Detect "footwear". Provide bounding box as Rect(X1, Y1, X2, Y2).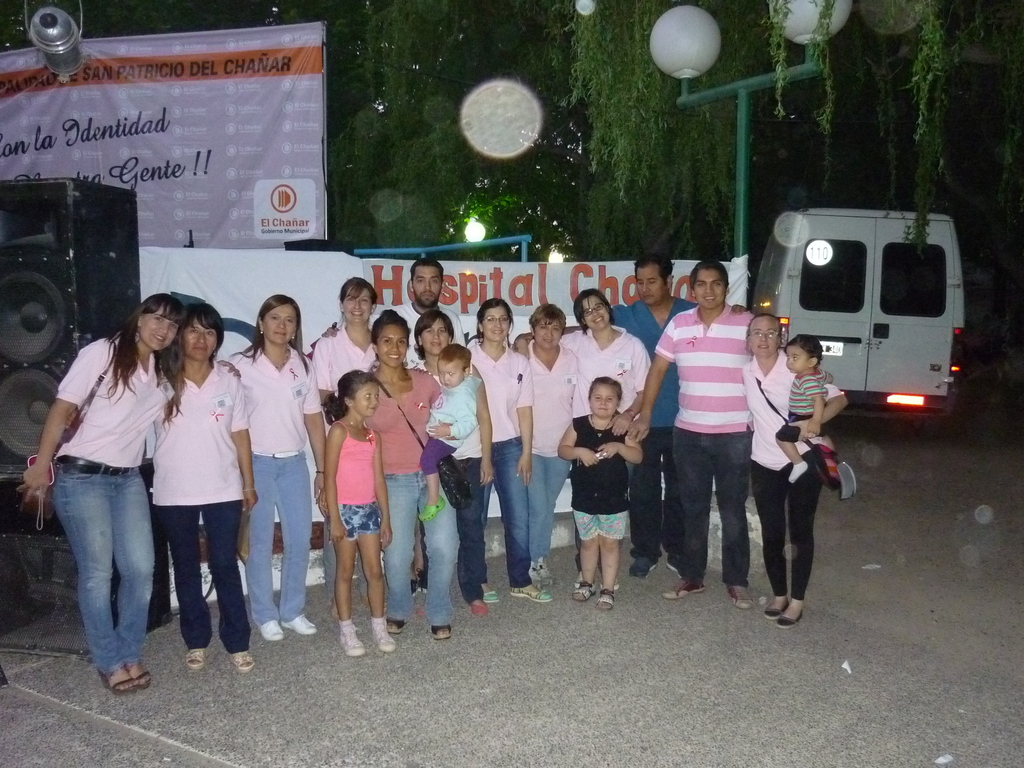
Rect(480, 589, 506, 604).
